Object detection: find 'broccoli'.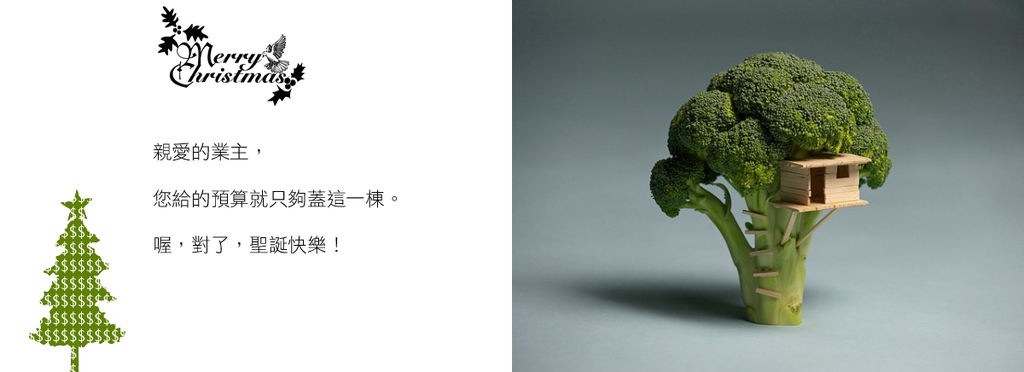
646:50:893:324.
